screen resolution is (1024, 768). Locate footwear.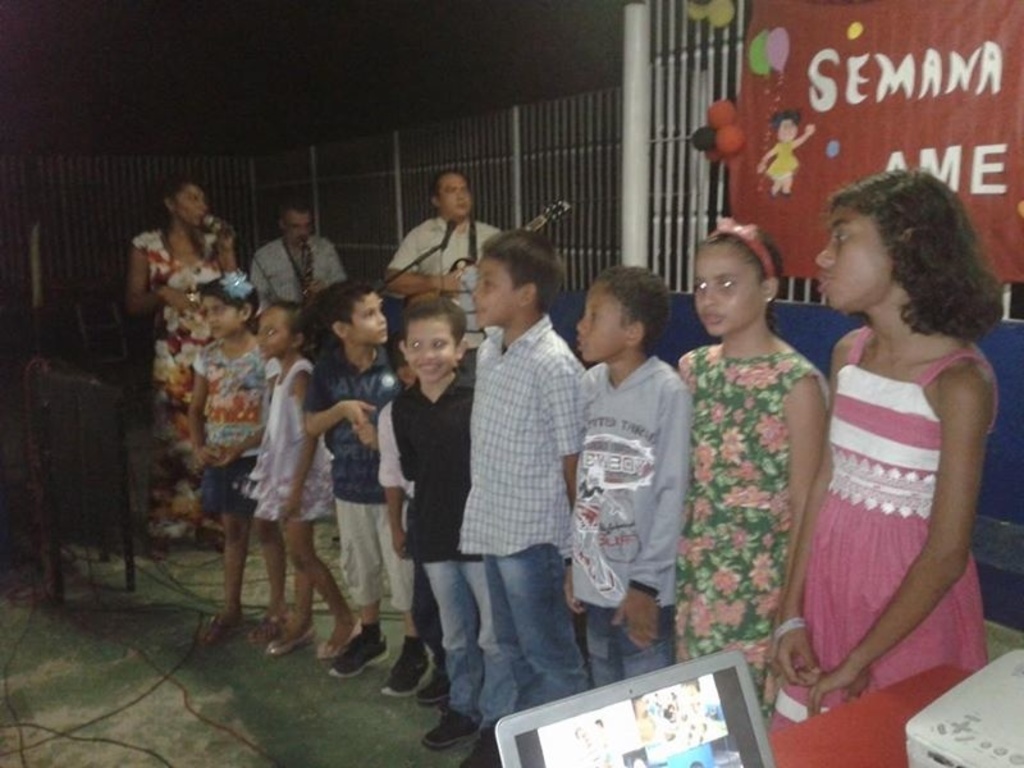
box(468, 755, 499, 767).
